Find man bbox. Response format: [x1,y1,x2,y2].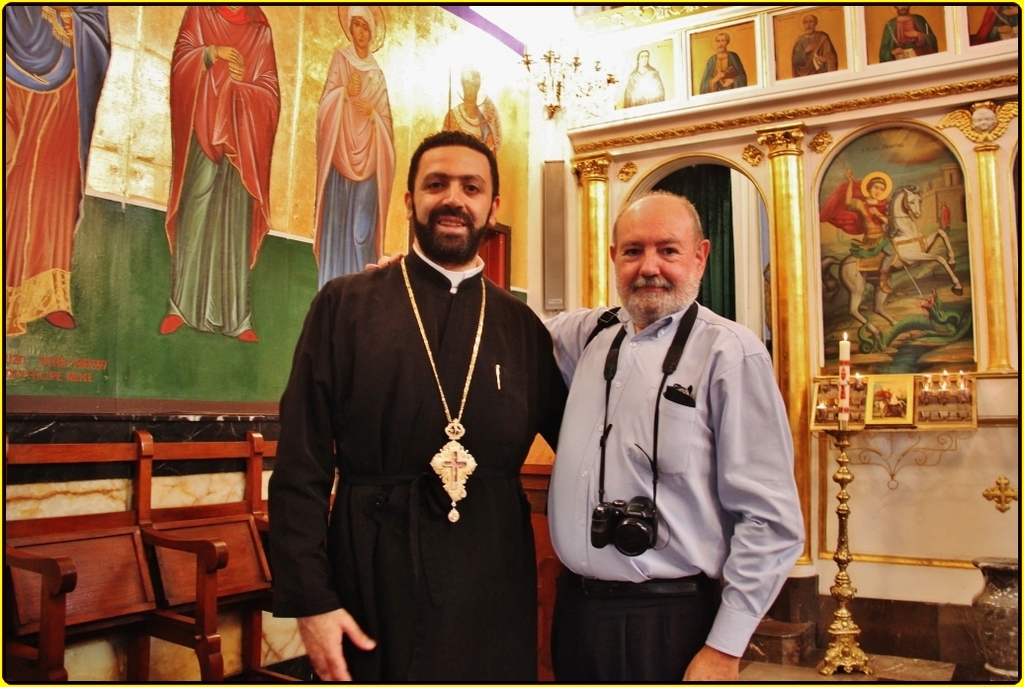
[790,17,834,78].
